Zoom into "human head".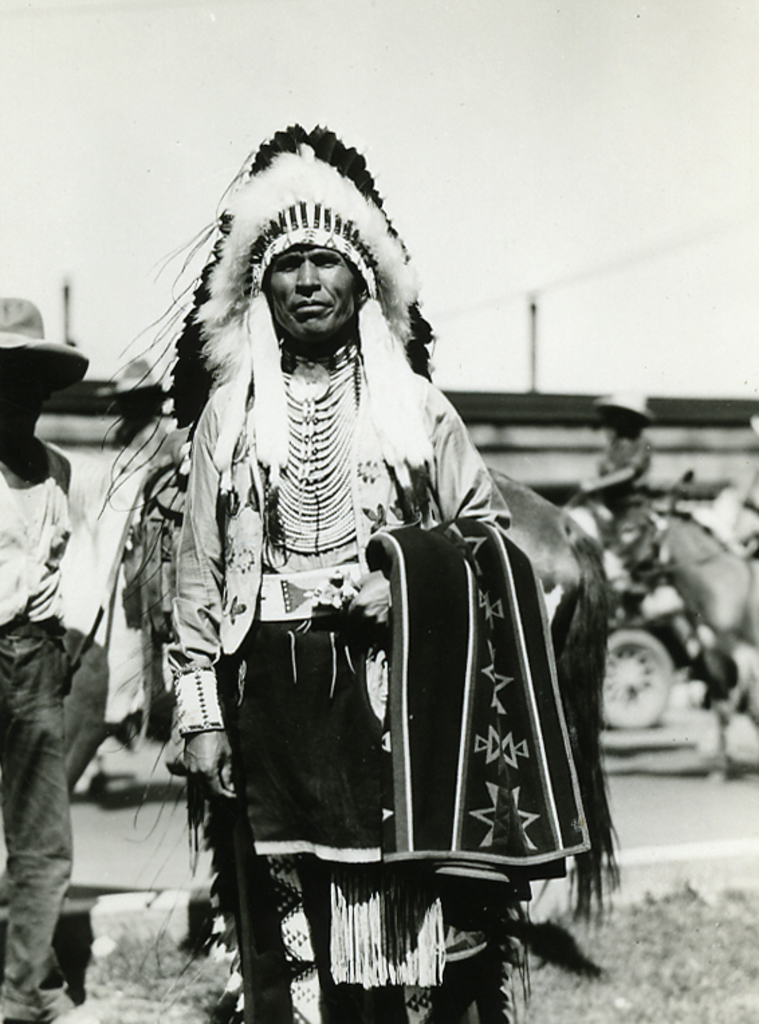
Zoom target: rect(0, 292, 58, 440).
